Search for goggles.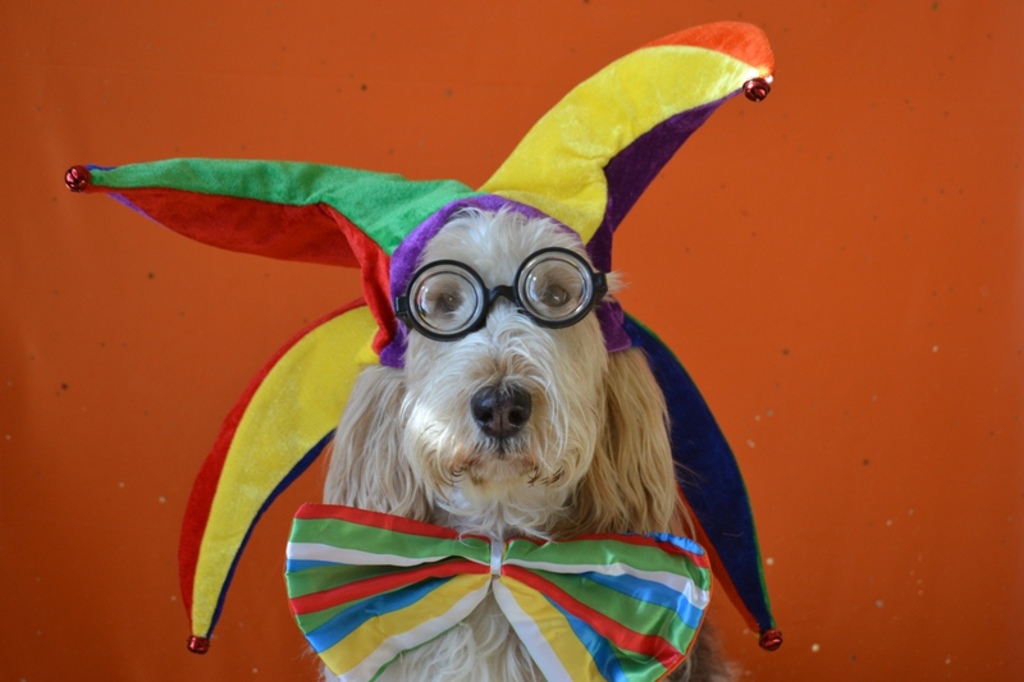
Found at [387,243,614,339].
